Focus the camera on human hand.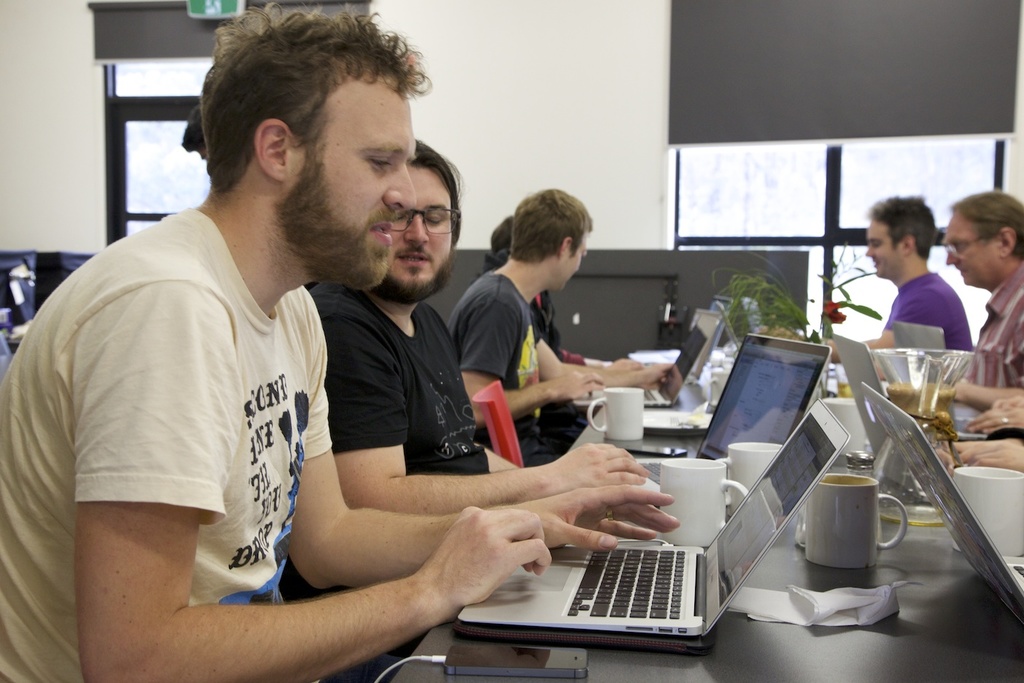
Focus region: locate(994, 393, 1023, 408).
